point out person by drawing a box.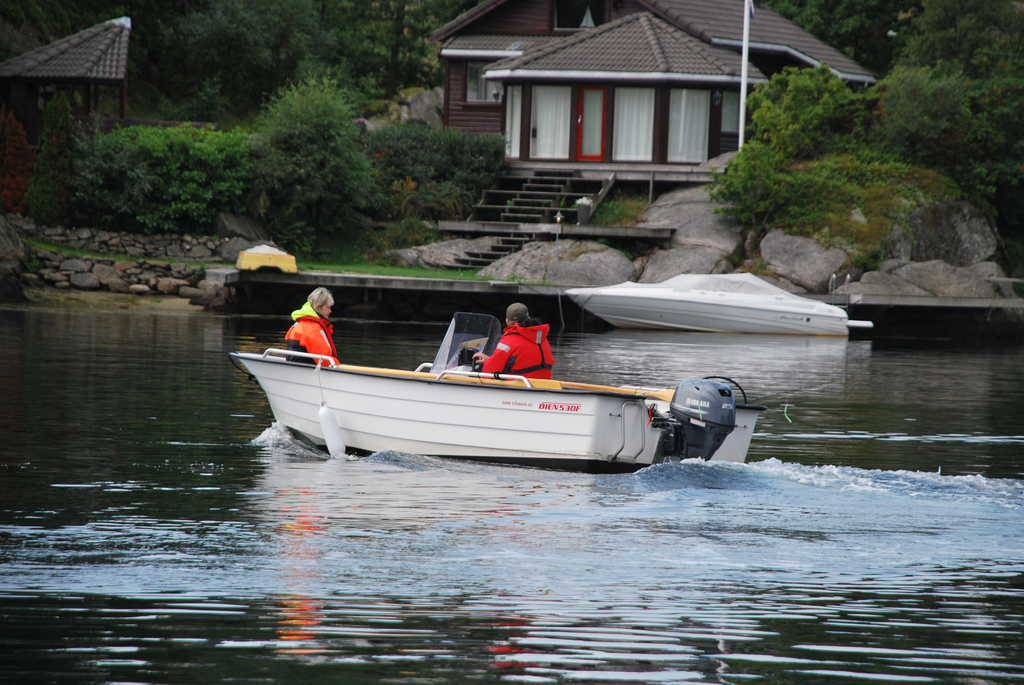
<bbox>477, 308, 564, 388</bbox>.
